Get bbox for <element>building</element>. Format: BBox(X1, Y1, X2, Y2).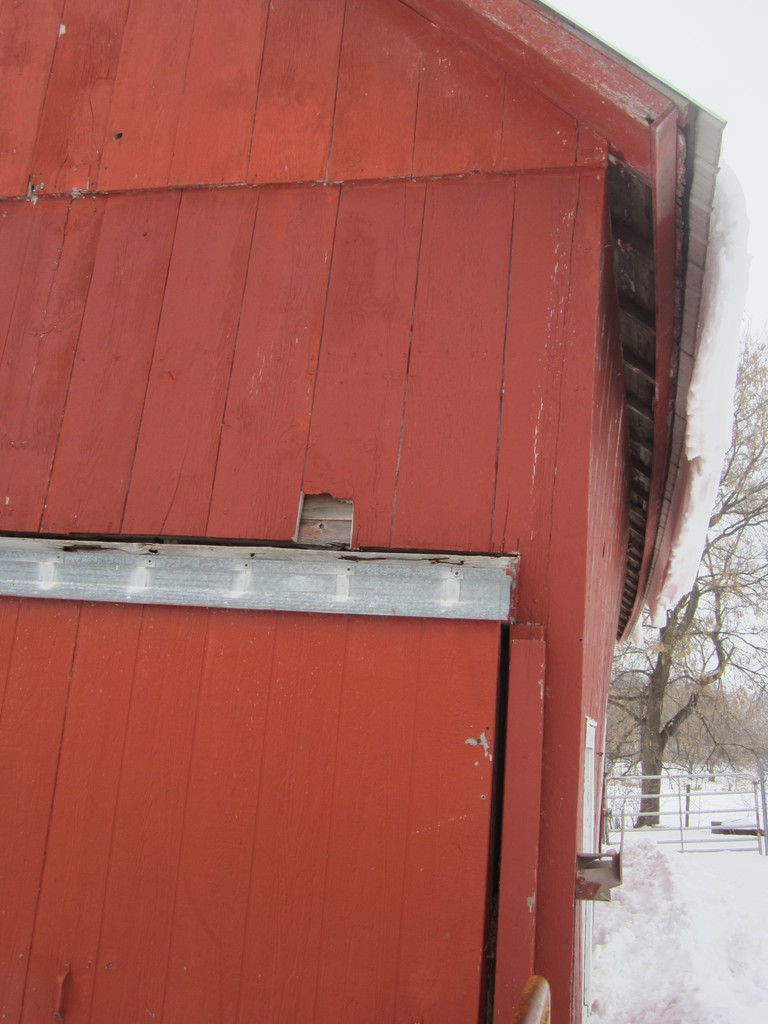
BBox(0, 0, 725, 1023).
